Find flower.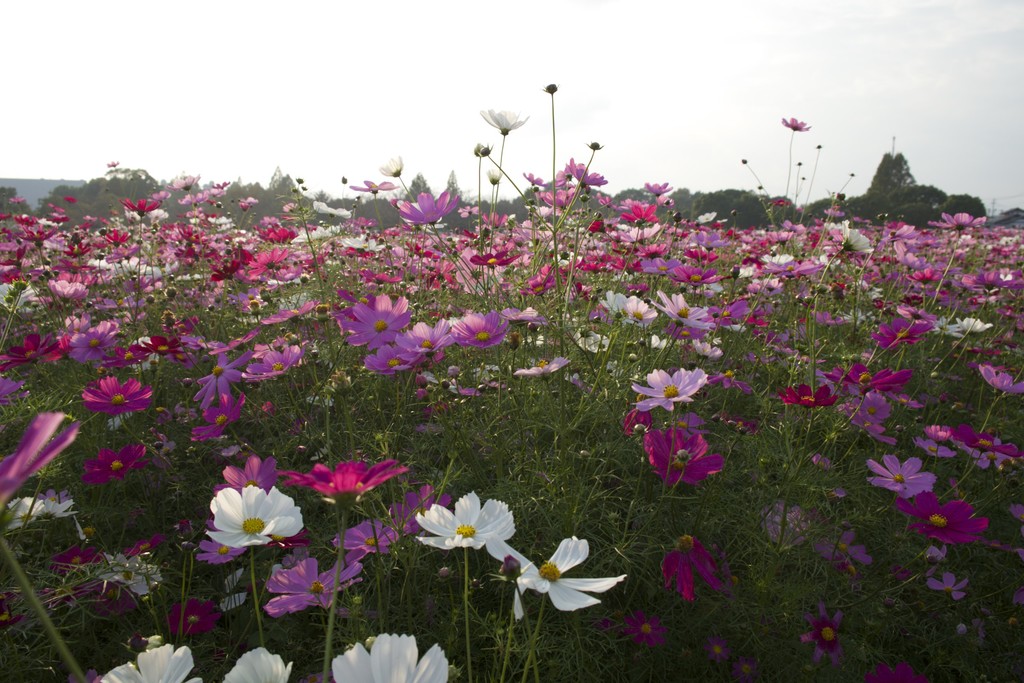
x1=379 y1=154 x2=405 y2=178.
